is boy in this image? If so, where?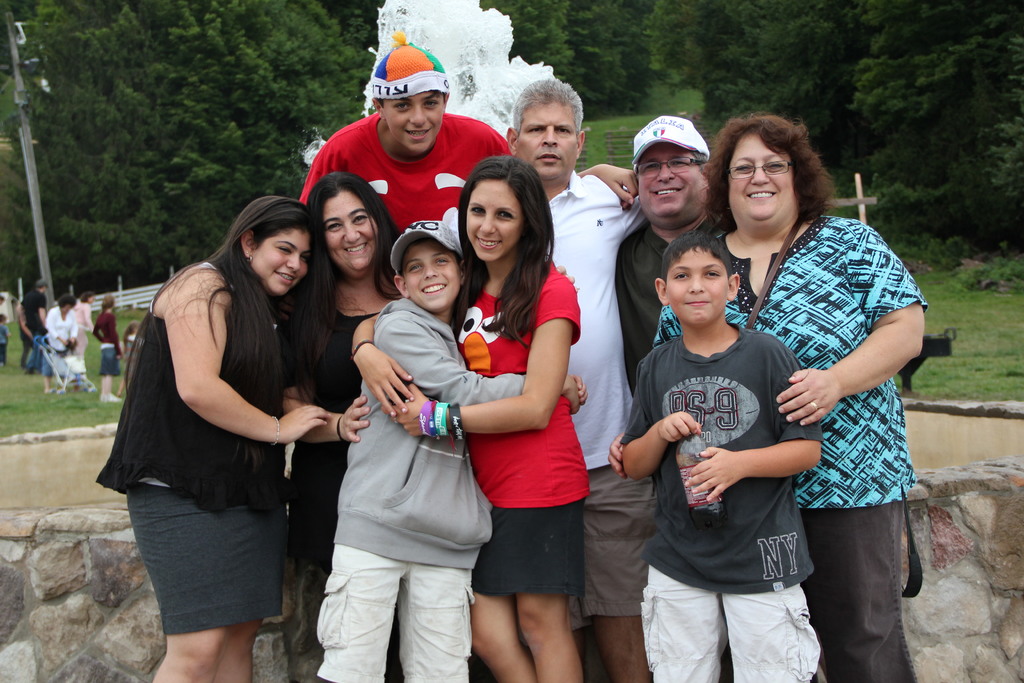
Yes, at {"x1": 309, "y1": 212, "x2": 591, "y2": 682}.
